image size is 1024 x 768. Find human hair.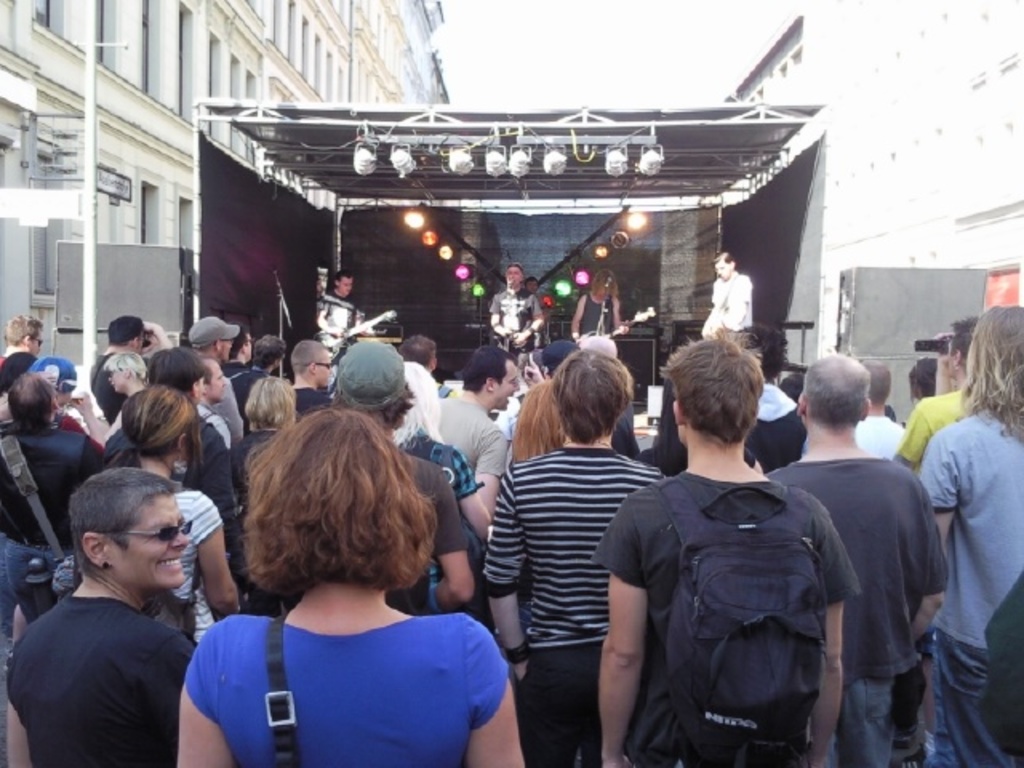
region(714, 251, 734, 267).
